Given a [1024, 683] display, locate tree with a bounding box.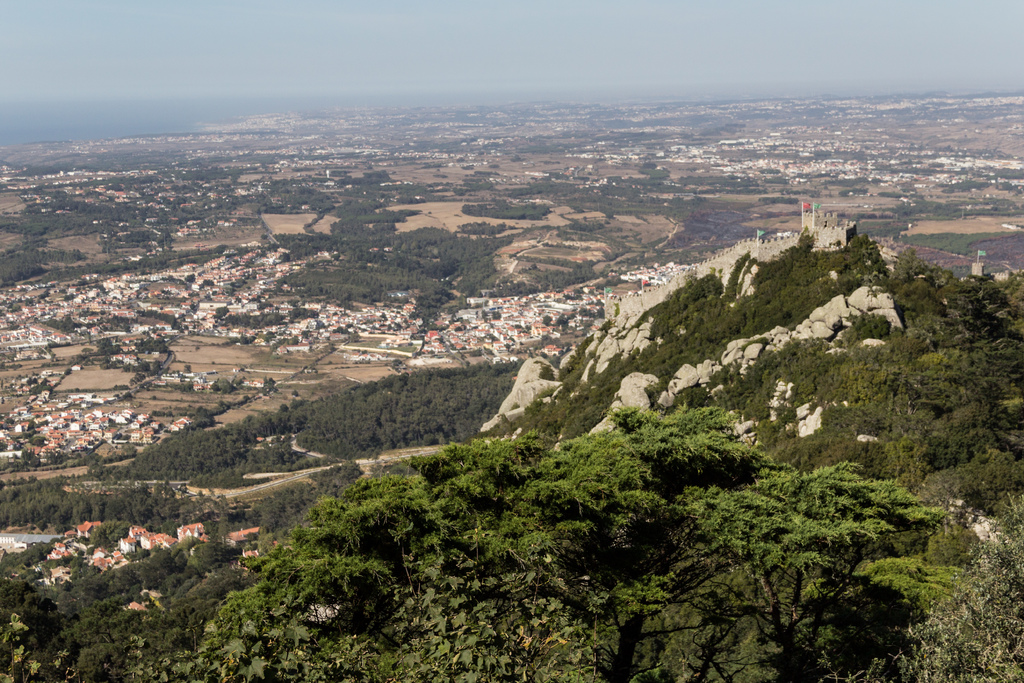
Located: bbox=[3, 418, 16, 428].
